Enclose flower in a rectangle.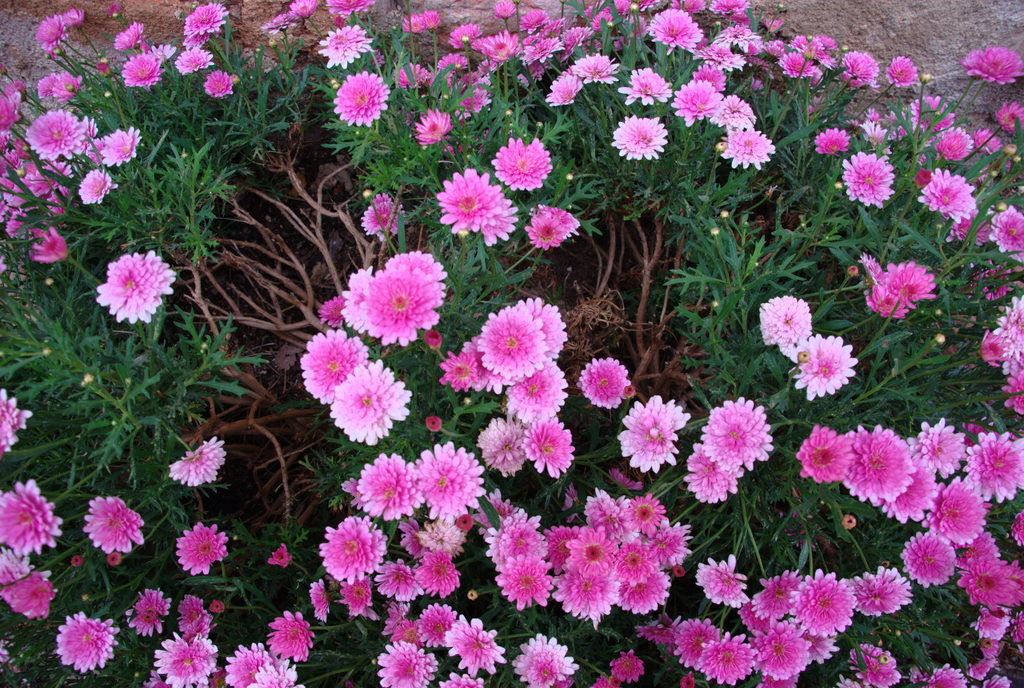
2 569 54 618.
